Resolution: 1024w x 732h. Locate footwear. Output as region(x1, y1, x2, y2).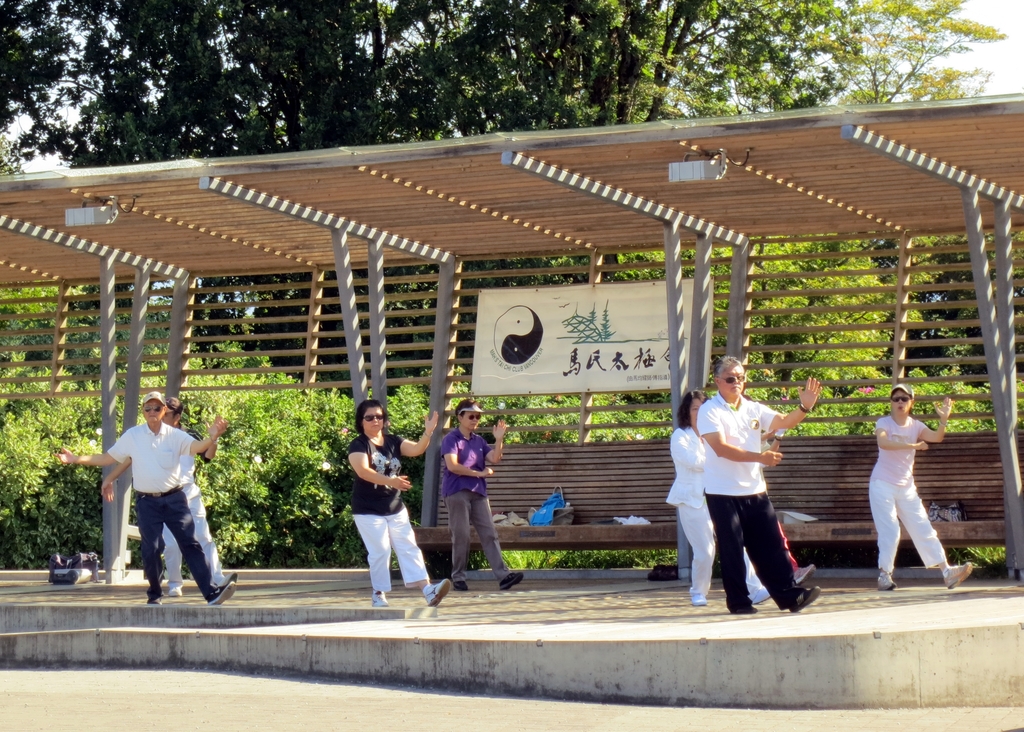
region(942, 563, 968, 590).
